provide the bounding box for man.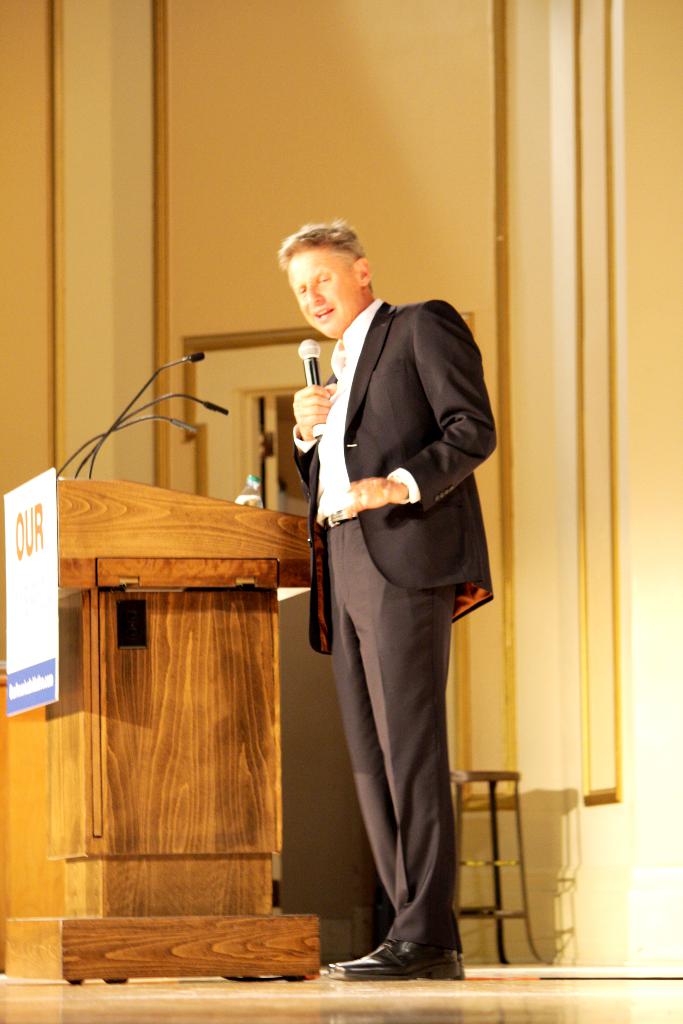
select_region(283, 213, 498, 985).
